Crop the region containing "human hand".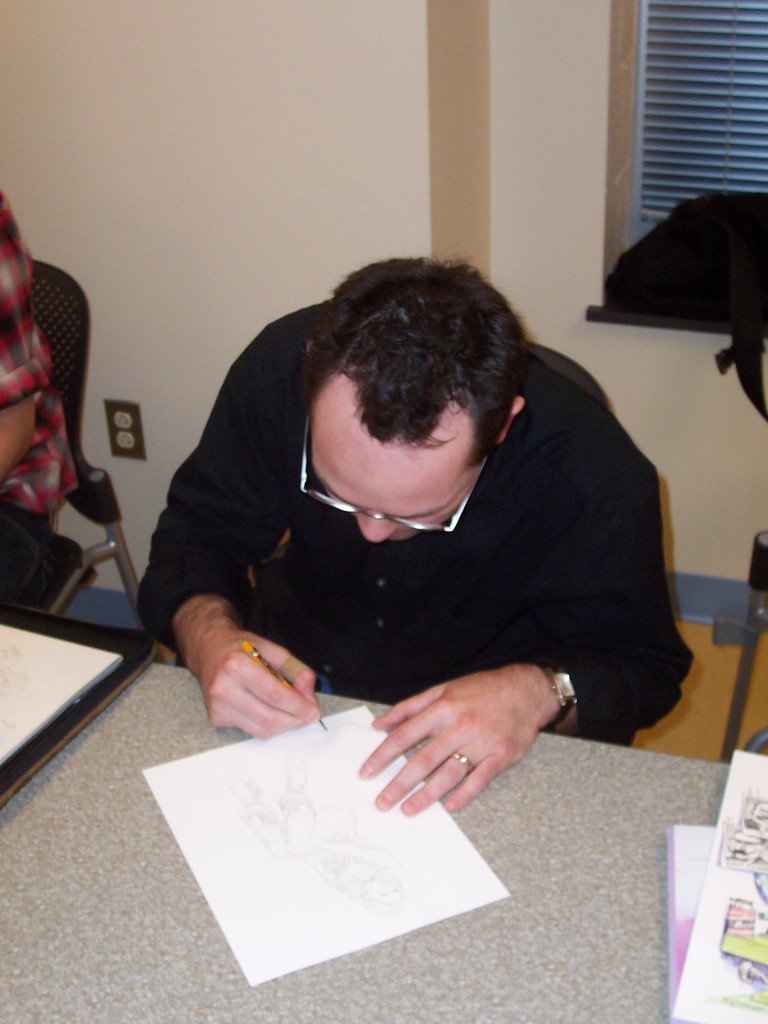
Crop region: (188, 623, 321, 735).
